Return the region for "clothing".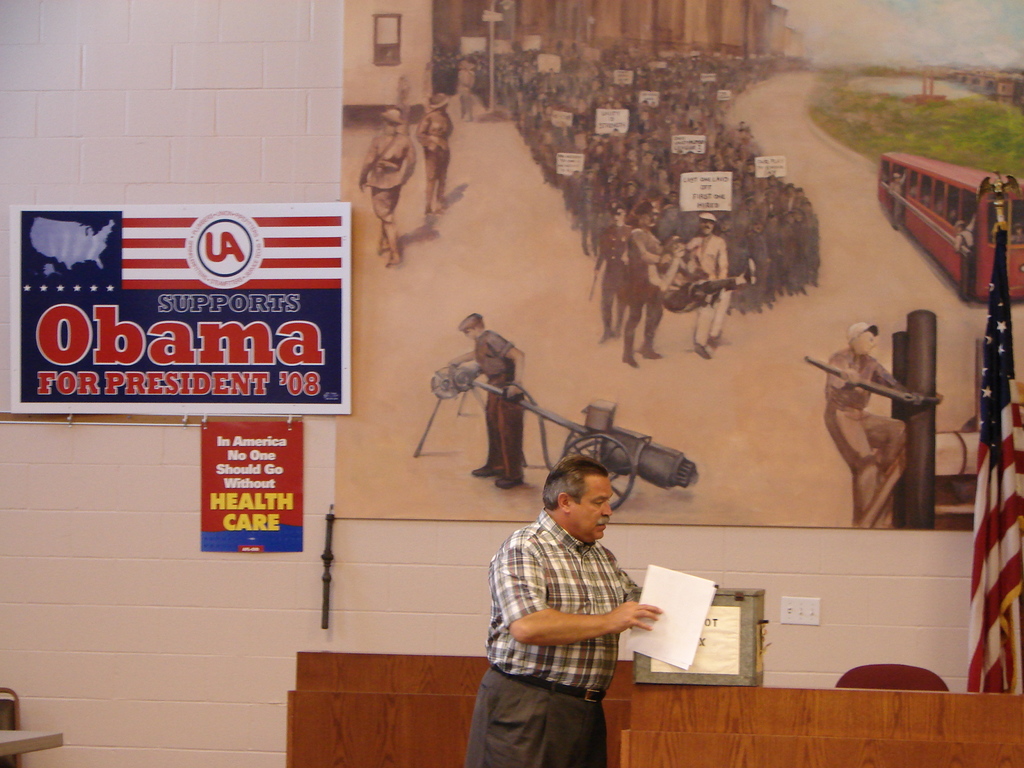
482 322 531 500.
